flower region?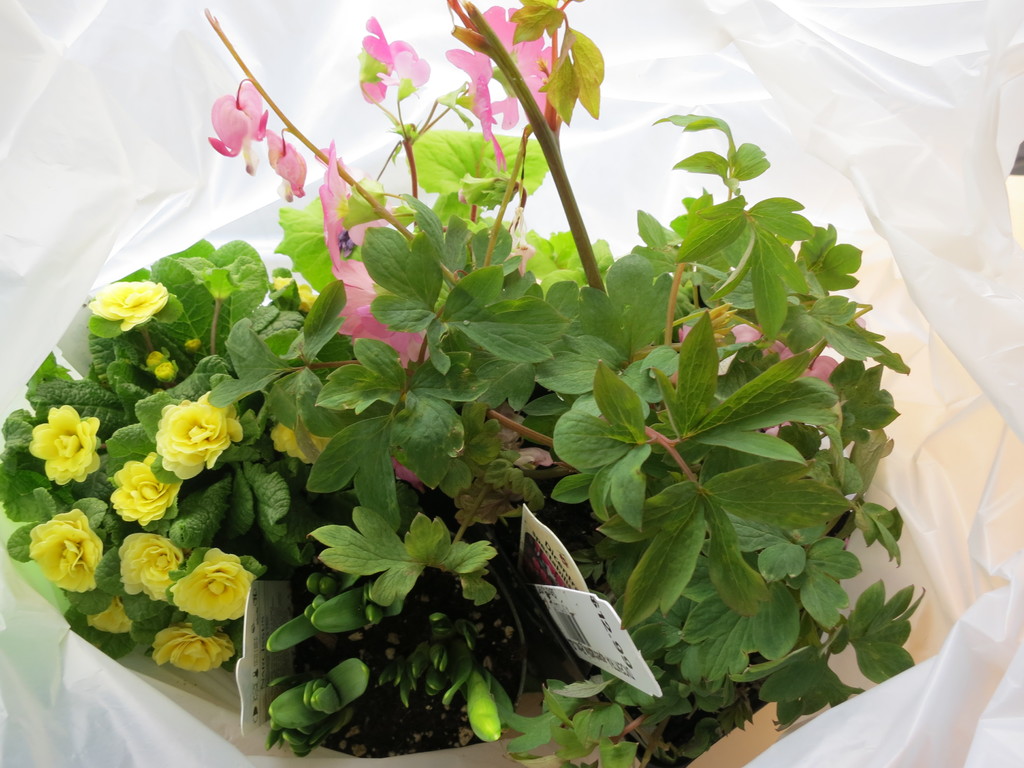
bbox=(376, 434, 417, 487)
